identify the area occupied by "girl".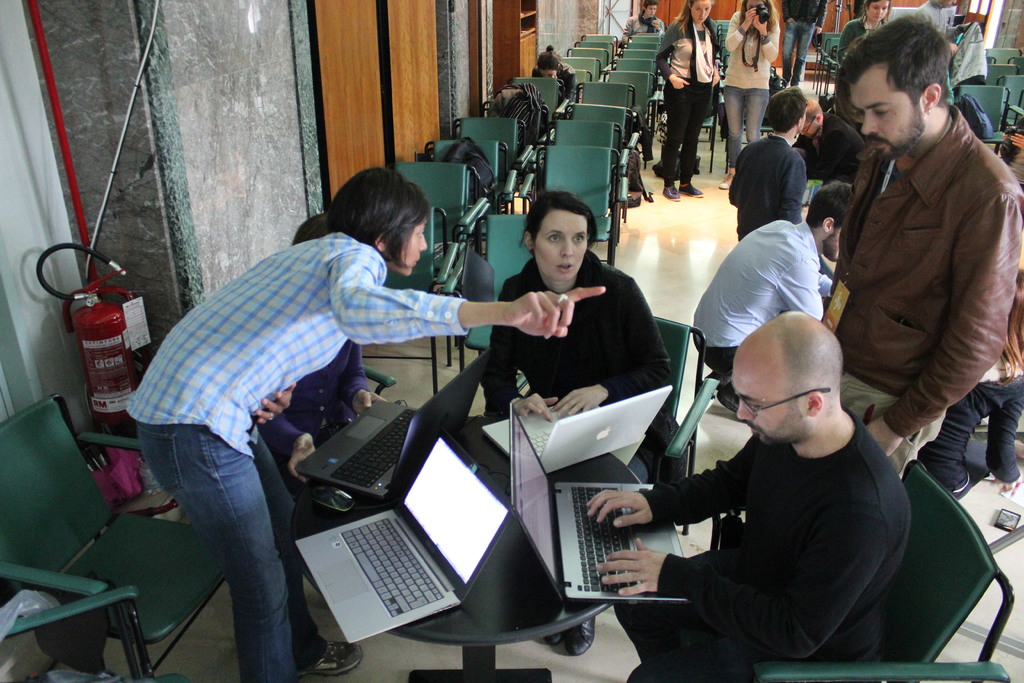
Area: <region>720, 0, 779, 193</region>.
